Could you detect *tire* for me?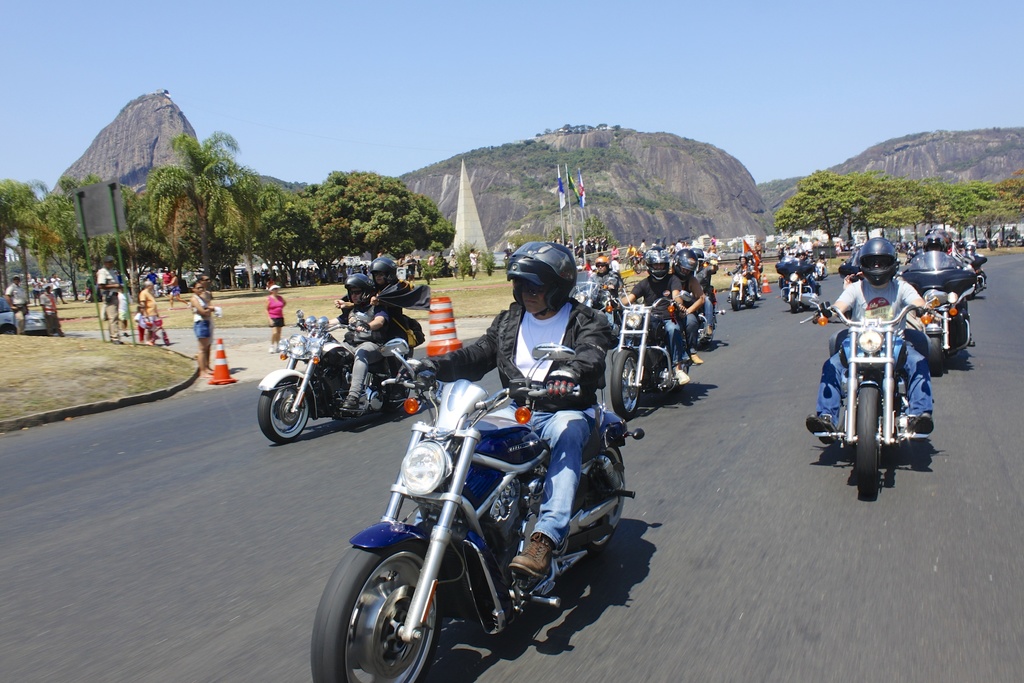
Detection result: [383,385,409,416].
